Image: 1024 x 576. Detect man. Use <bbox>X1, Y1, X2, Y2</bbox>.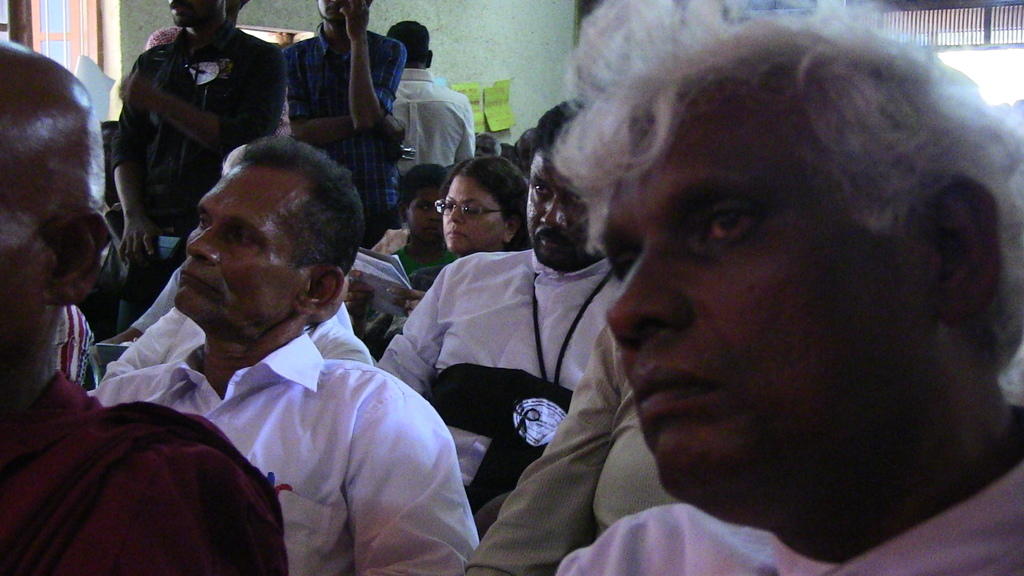
<bbox>374, 101, 624, 518</bbox>.
